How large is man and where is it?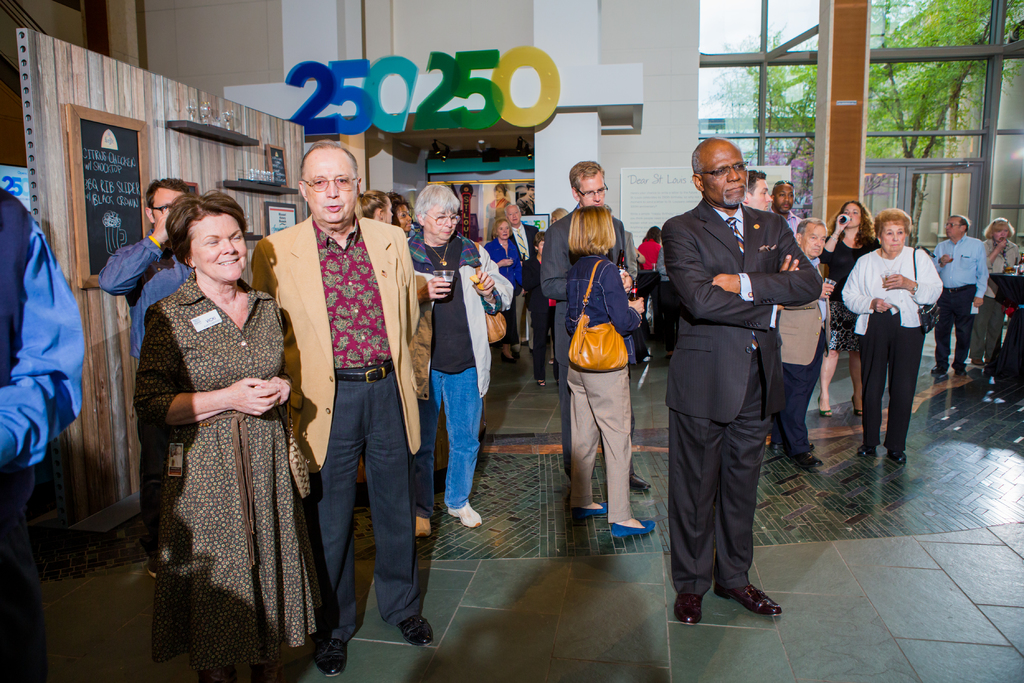
Bounding box: rect(660, 139, 820, 625).
